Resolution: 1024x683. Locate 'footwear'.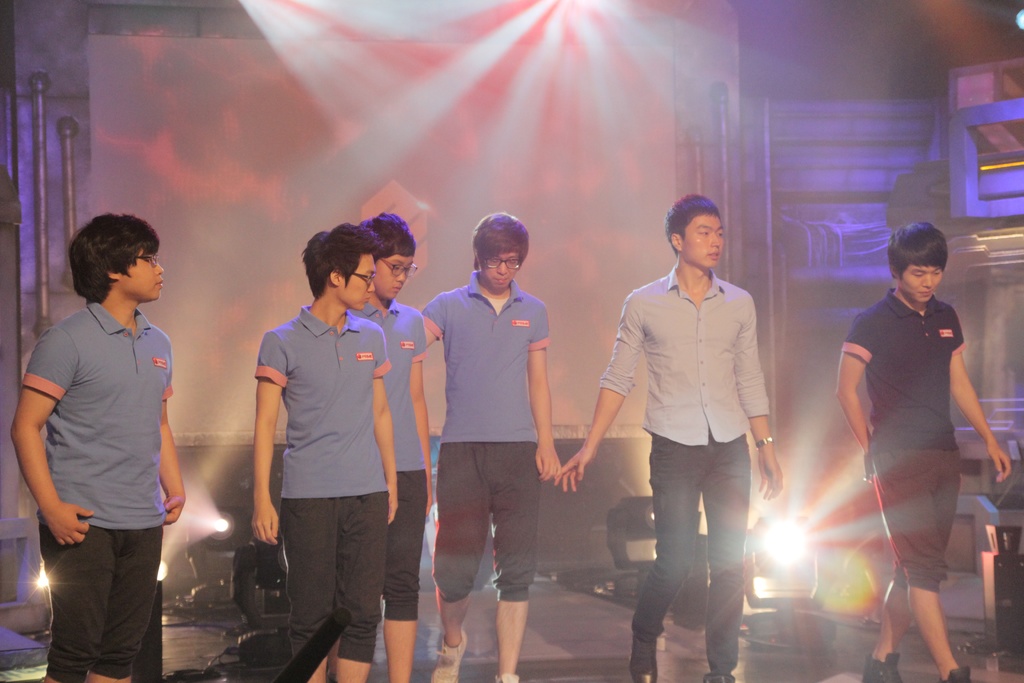
bbox(628, 634, 660, 682).
